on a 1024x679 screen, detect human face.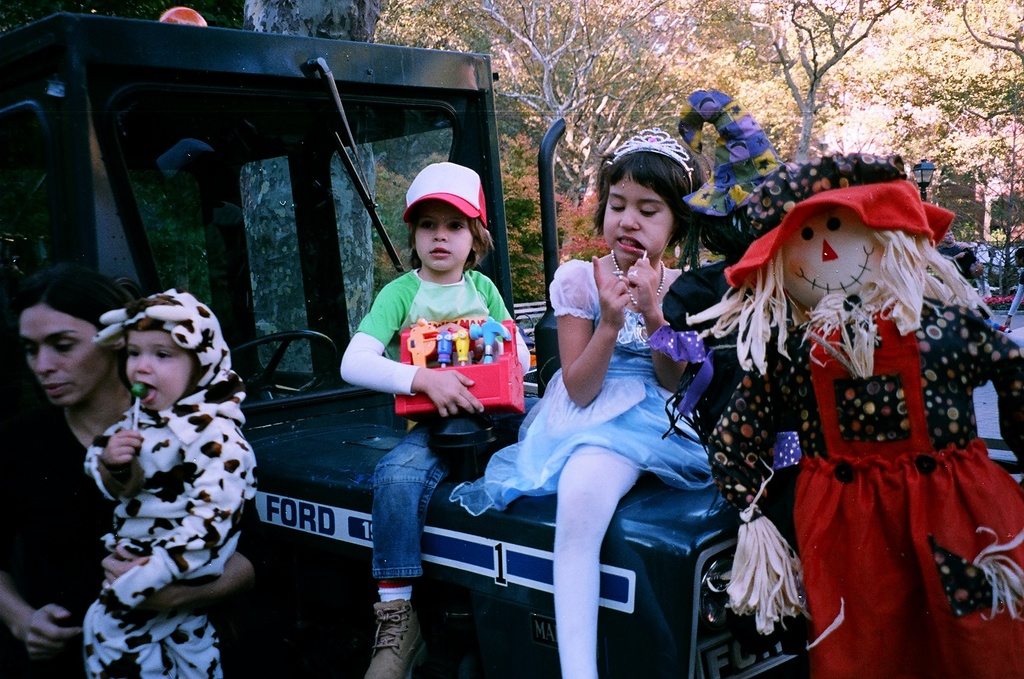
Rect(416, 202, 474, 270).
